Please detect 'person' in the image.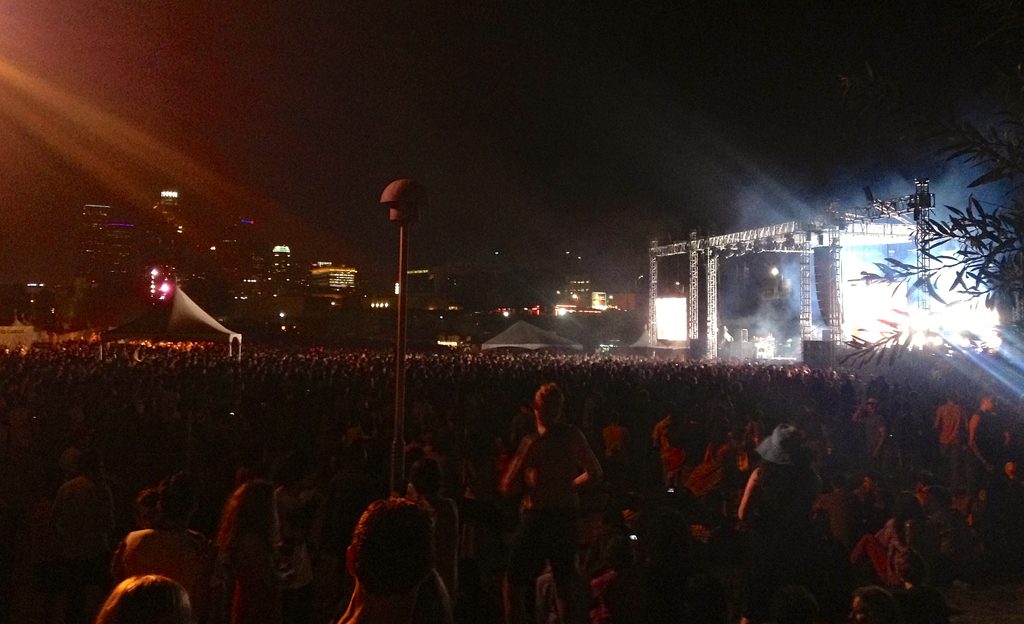
bbox=[344, 495, 451, 623].
